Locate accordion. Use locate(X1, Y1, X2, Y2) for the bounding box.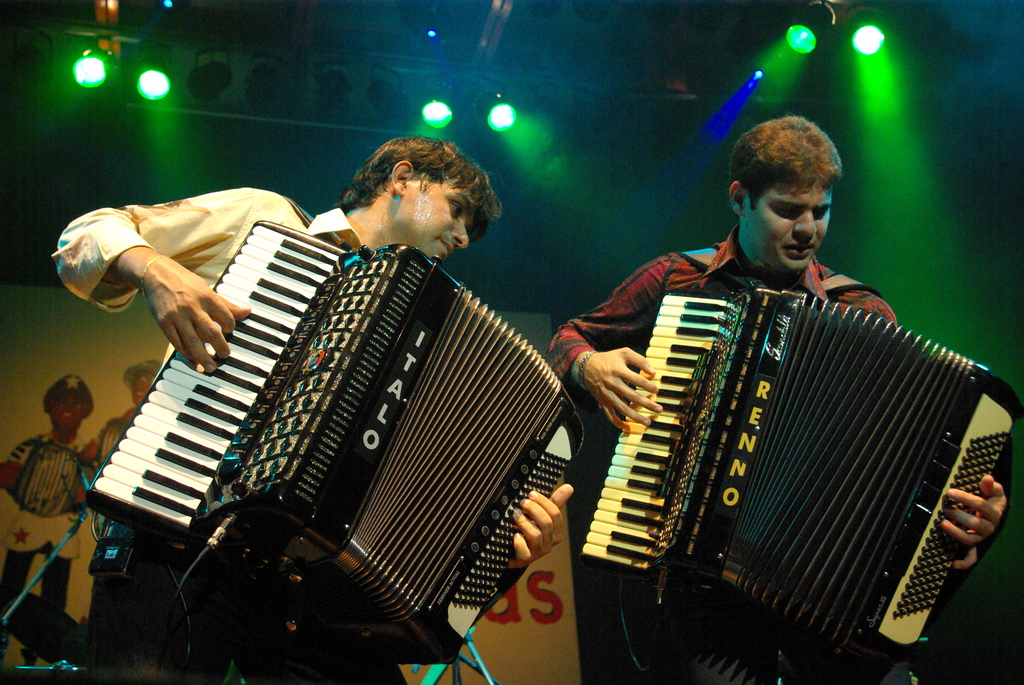
locate(577, 287, 1023, 662).
